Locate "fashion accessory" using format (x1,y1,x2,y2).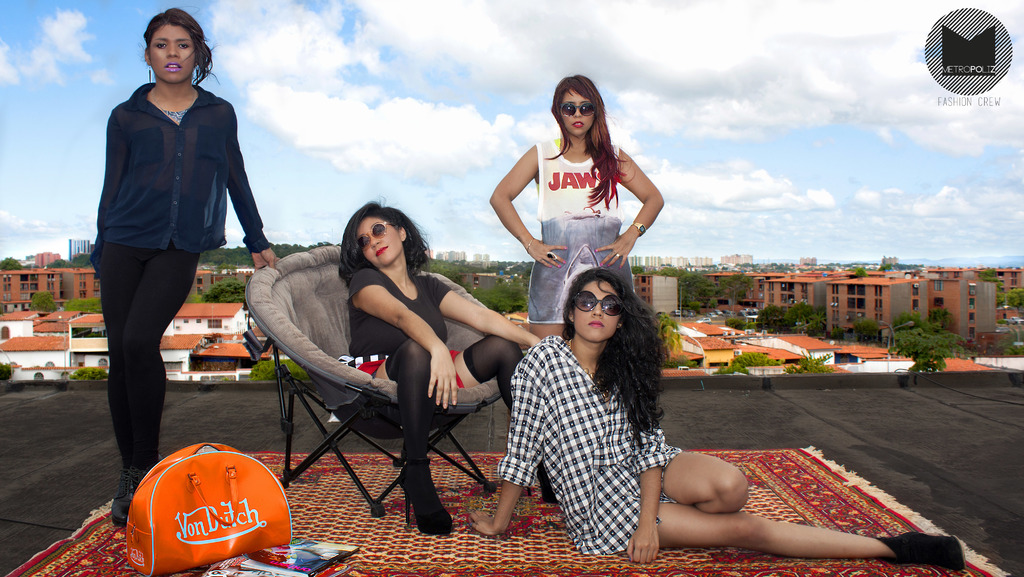
(543,248,559,260).
